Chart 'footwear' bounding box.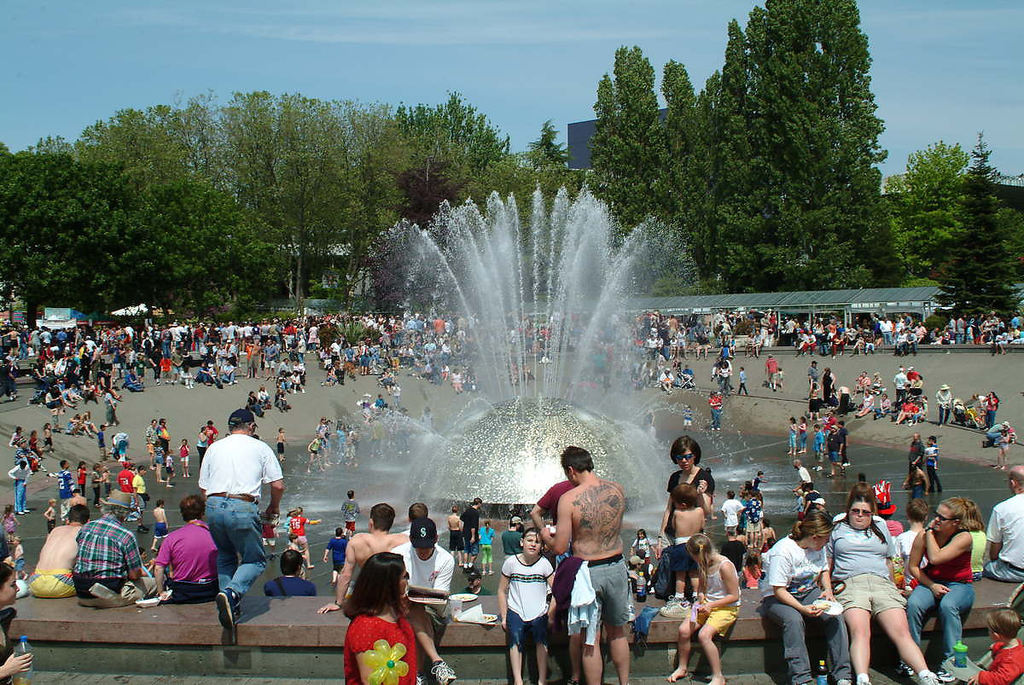
Charted: pyautogui.locateOnScreen(857, 678, 868, 683).
